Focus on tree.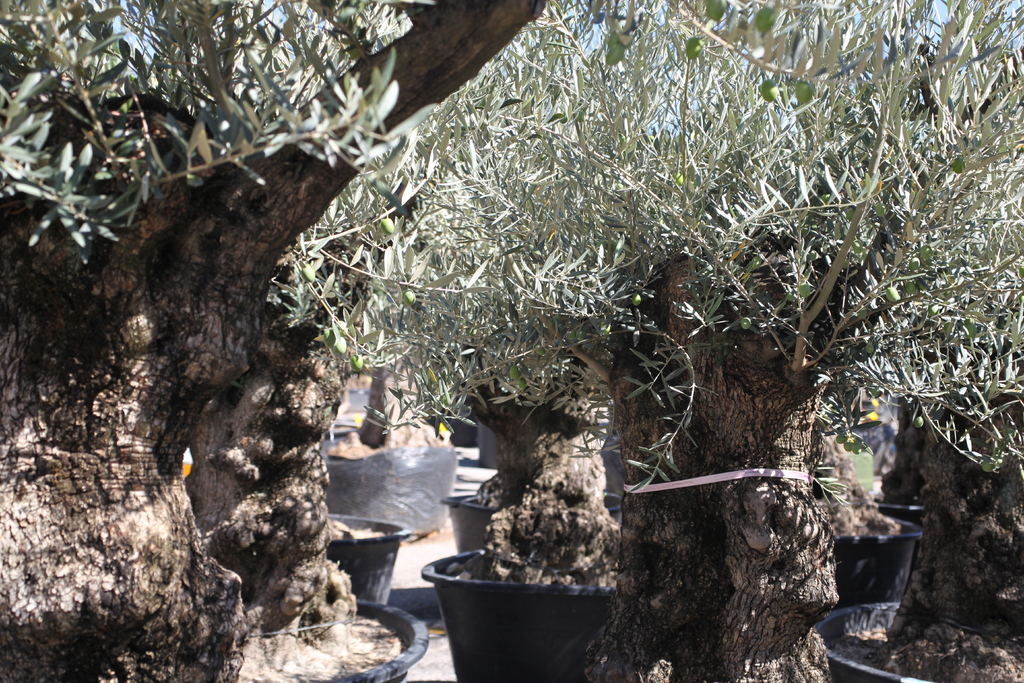
Focused at select_region(270, 0, 1023, 682).
